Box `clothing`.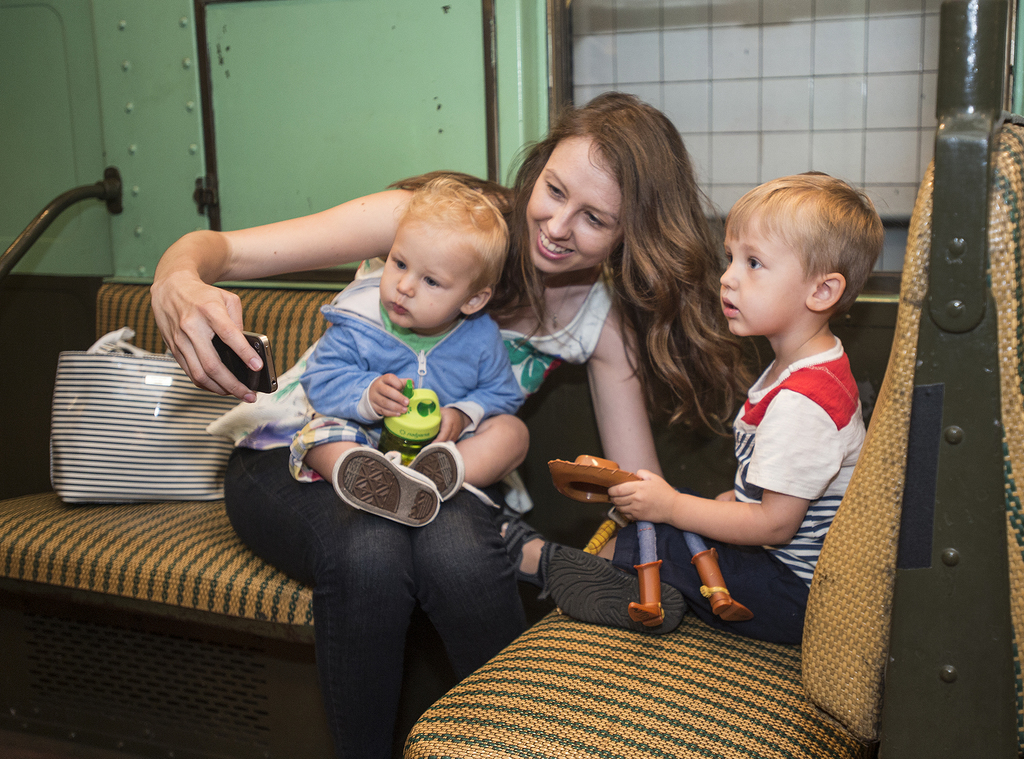
bbox(605, 351, 890, 646).
